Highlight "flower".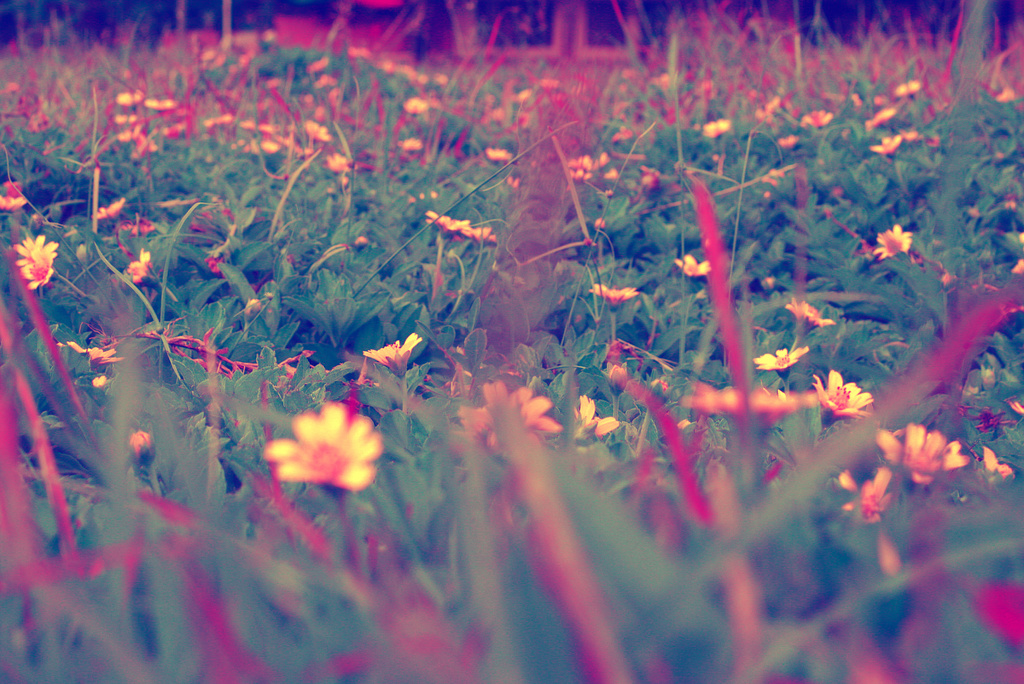
Highlighted region: 870, 425, 968, 492.
